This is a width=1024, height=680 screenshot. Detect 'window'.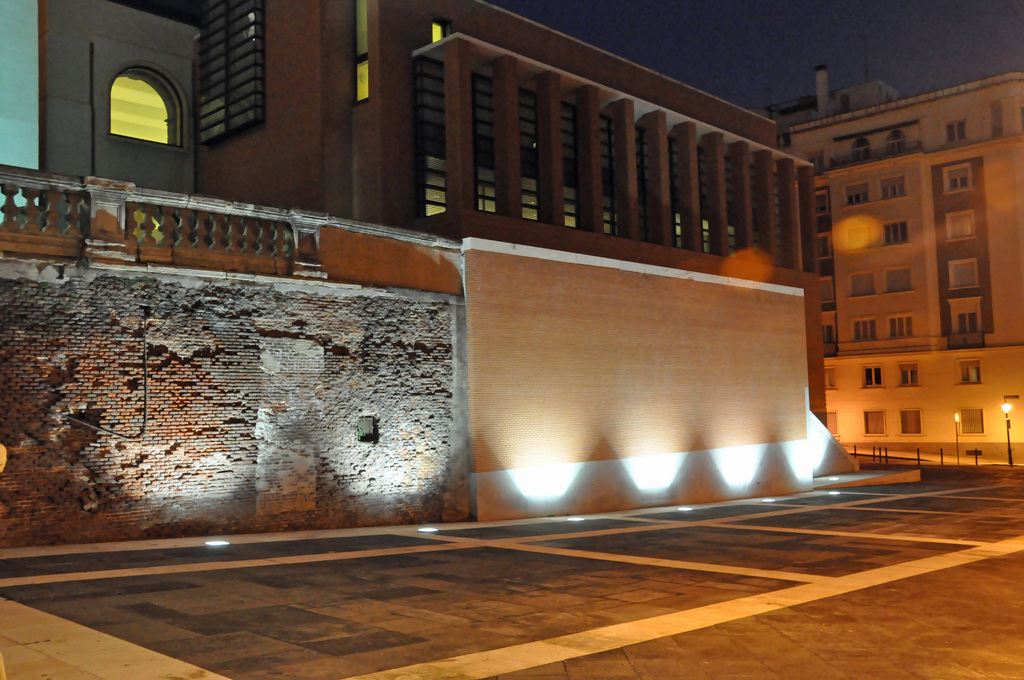
<bbox>942, 123, 965, 143</bbox>.
